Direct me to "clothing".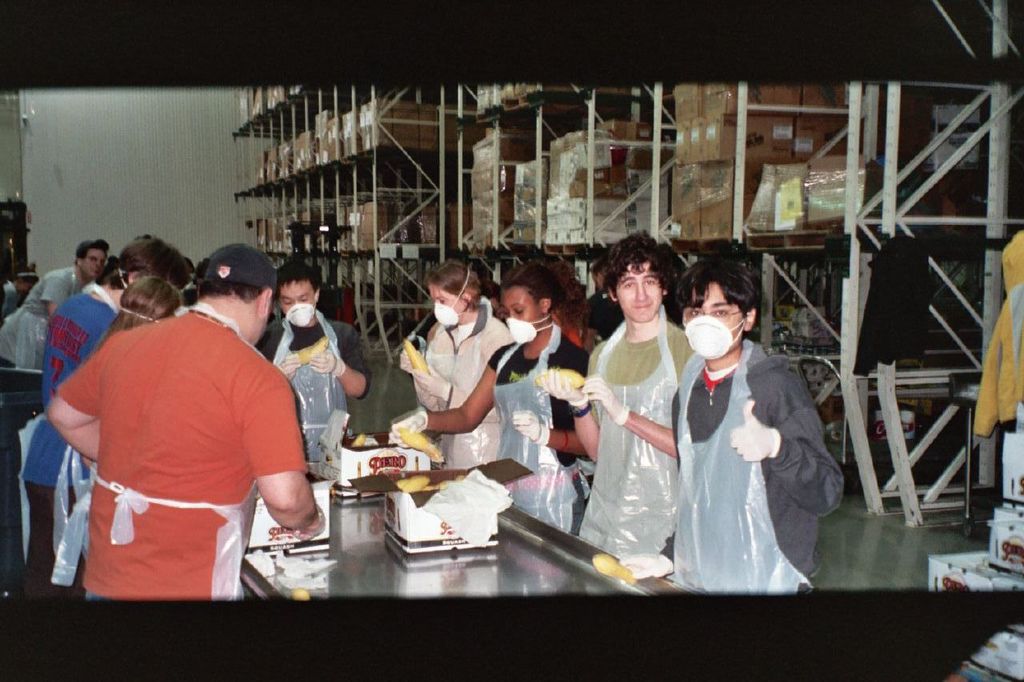
Direction: BBox(258, 301, 380, 491).
